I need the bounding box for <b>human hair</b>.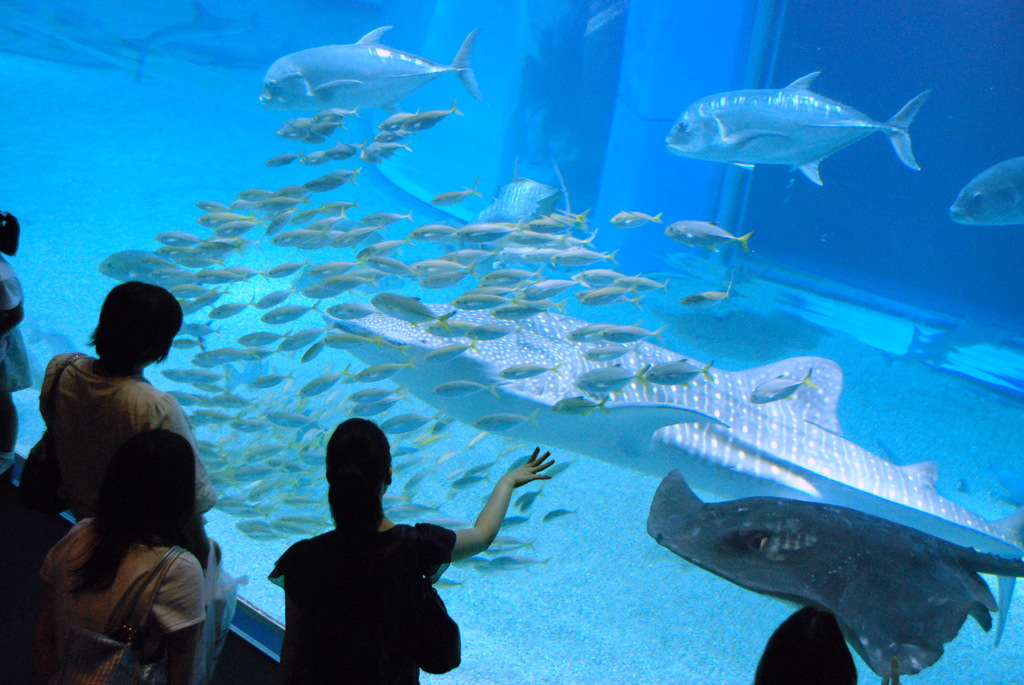
Here it is: x1=63 y1=423 x2=210 y2=596.
